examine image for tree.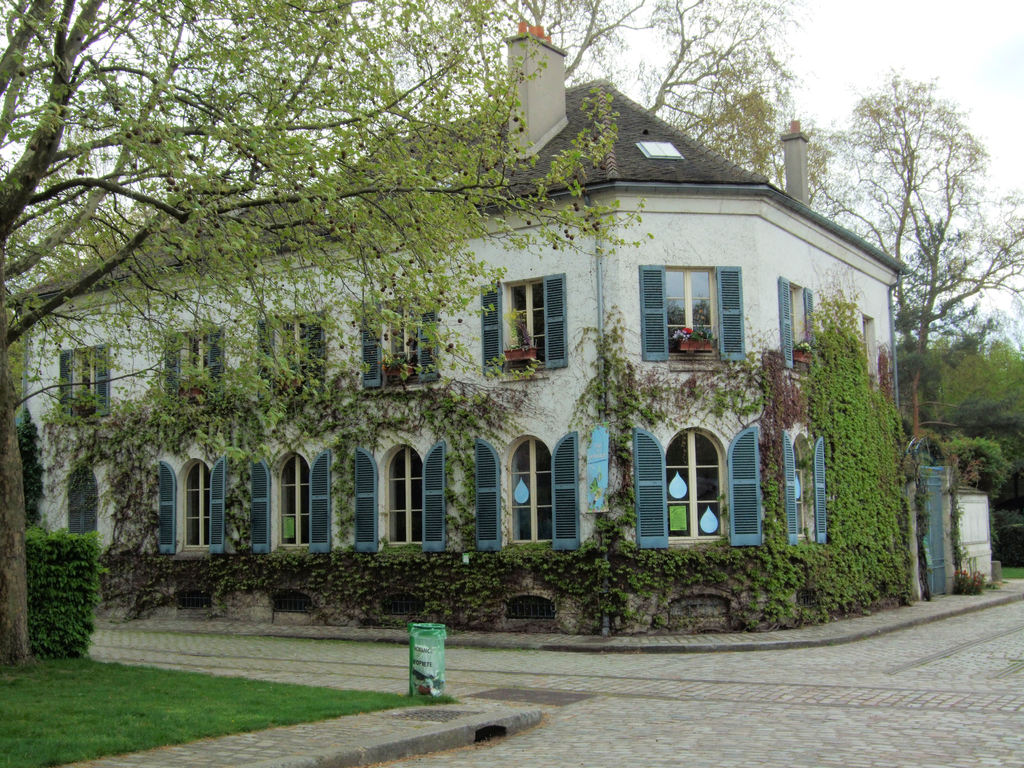
Examination result: BBox(1, 0, 654, 671).
